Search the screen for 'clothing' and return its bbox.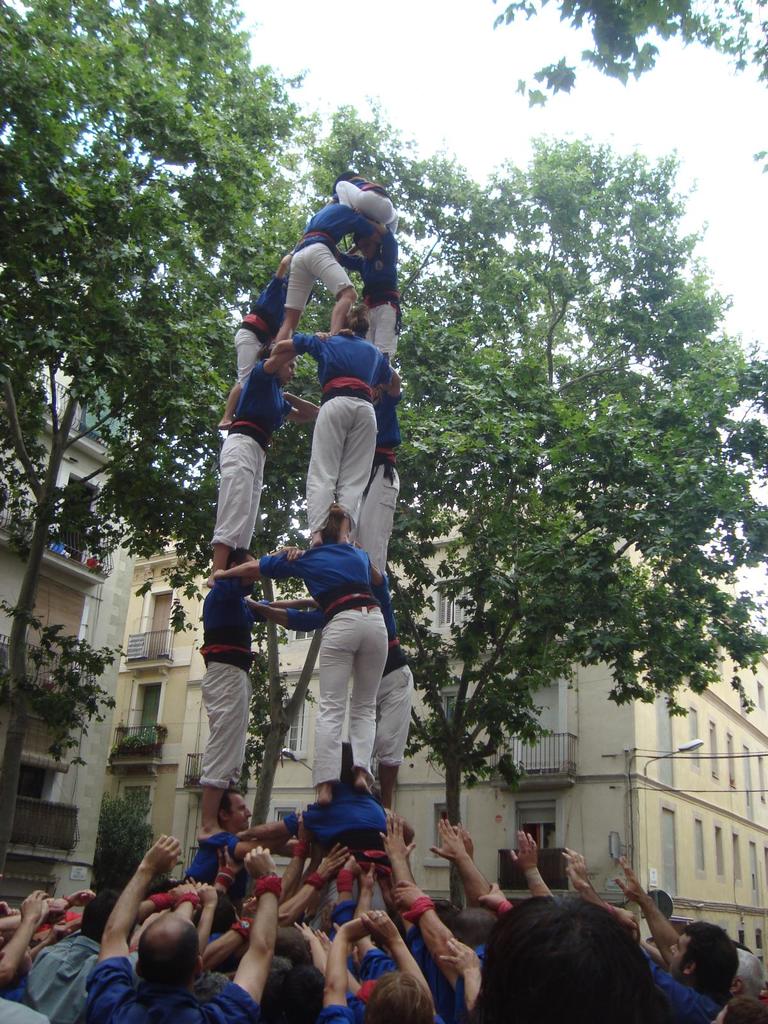
Found: pyautogui.locateOnScreen(83, 953, 256, 1021).
